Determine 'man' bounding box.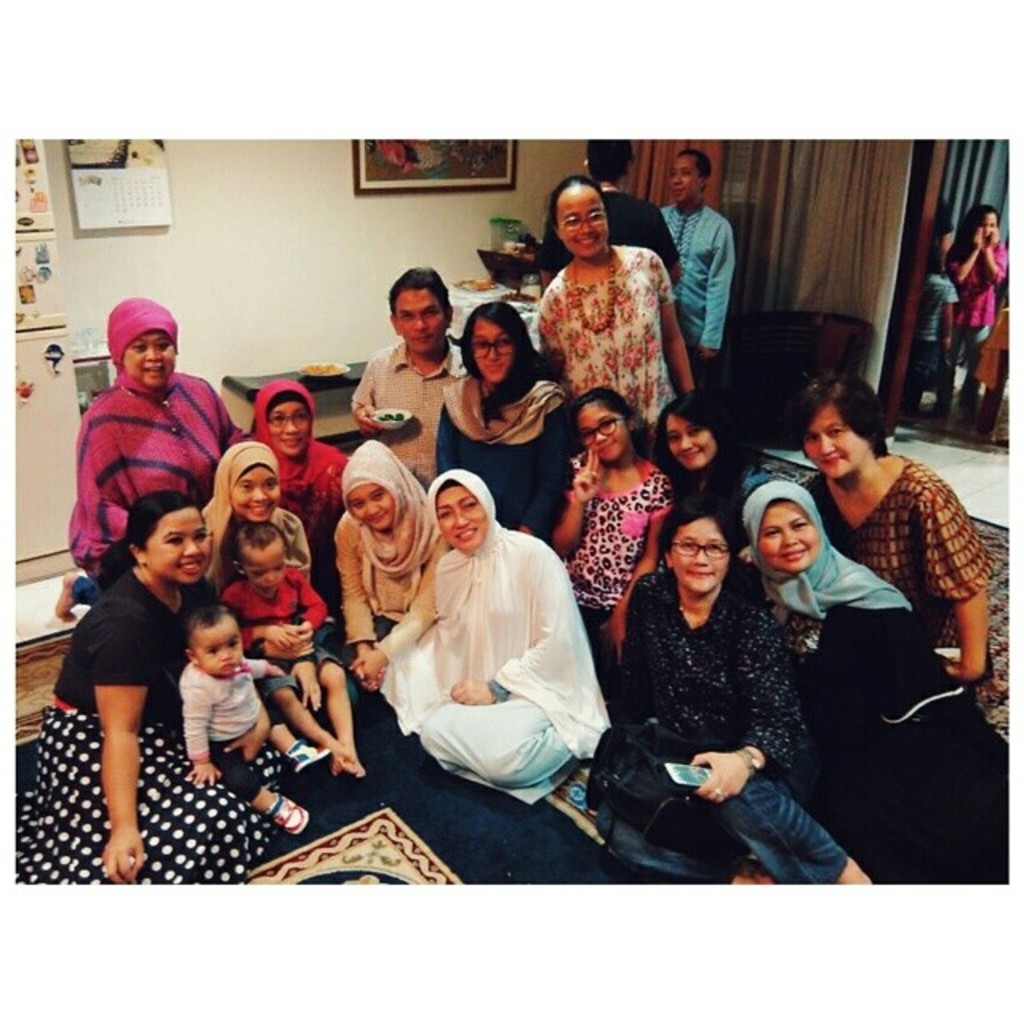
Determined: [left=933, top=197, right=957, bottom=272].
